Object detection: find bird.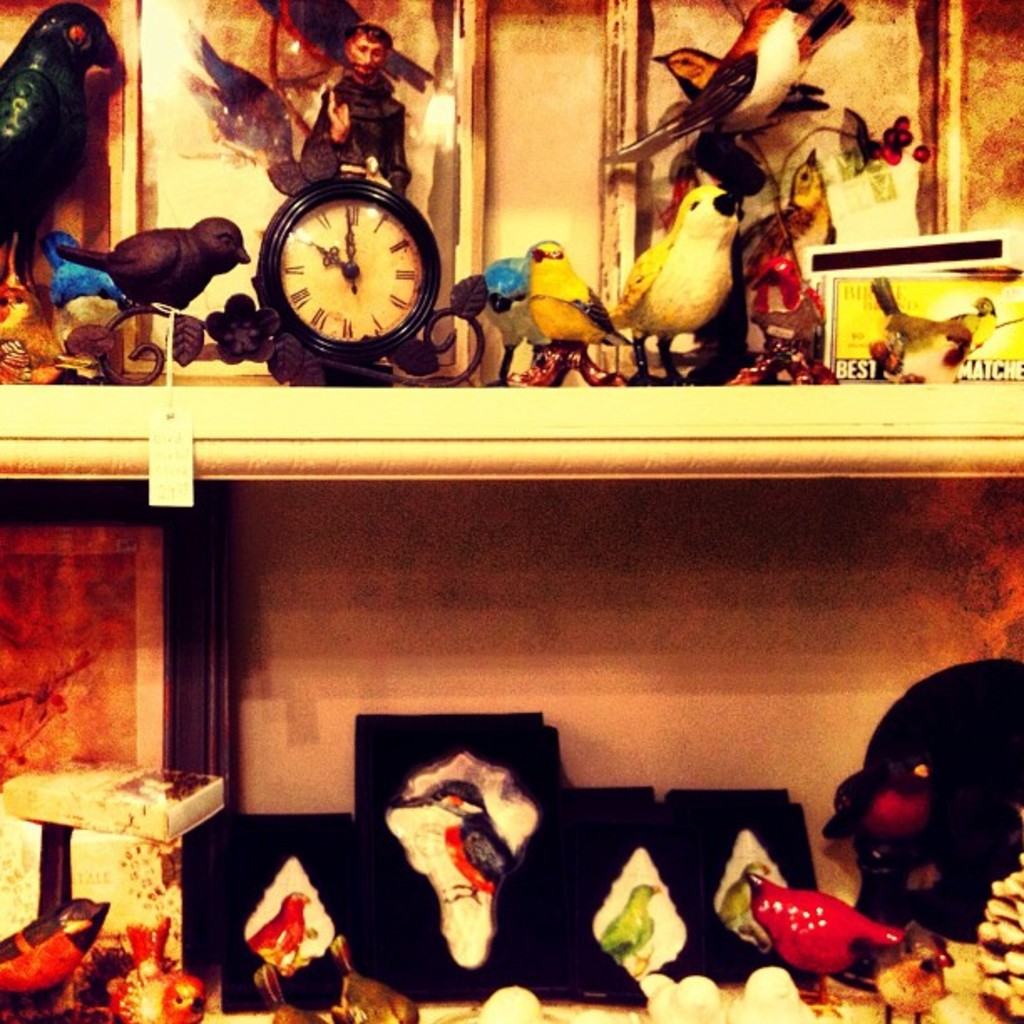
box=[743, 144, 840, 286].
